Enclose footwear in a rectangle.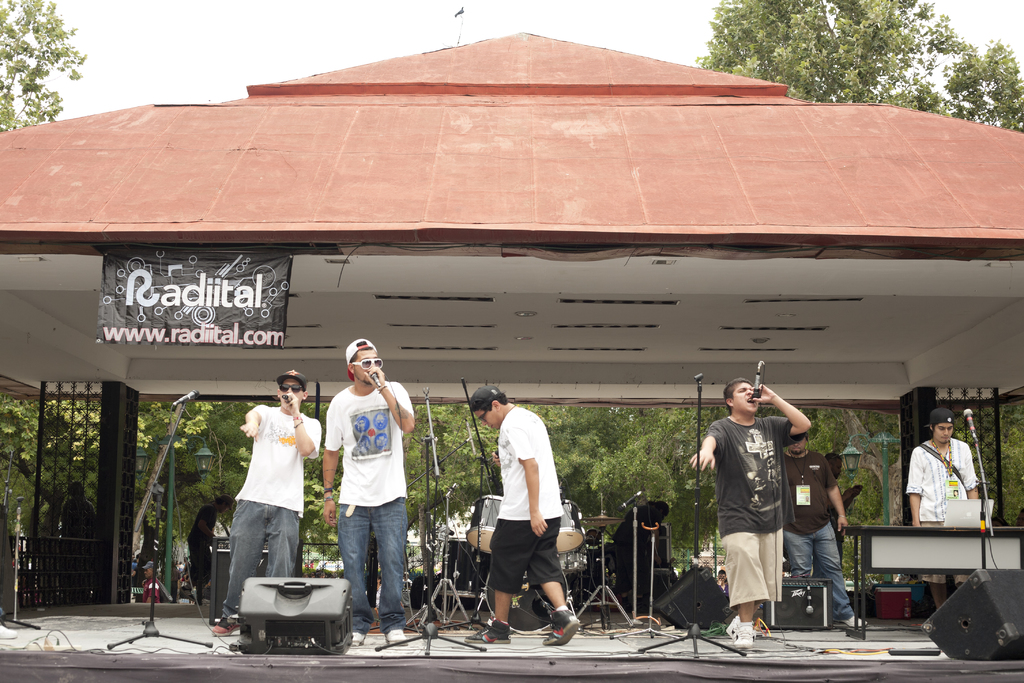
region(461, 611, 518, 646).
